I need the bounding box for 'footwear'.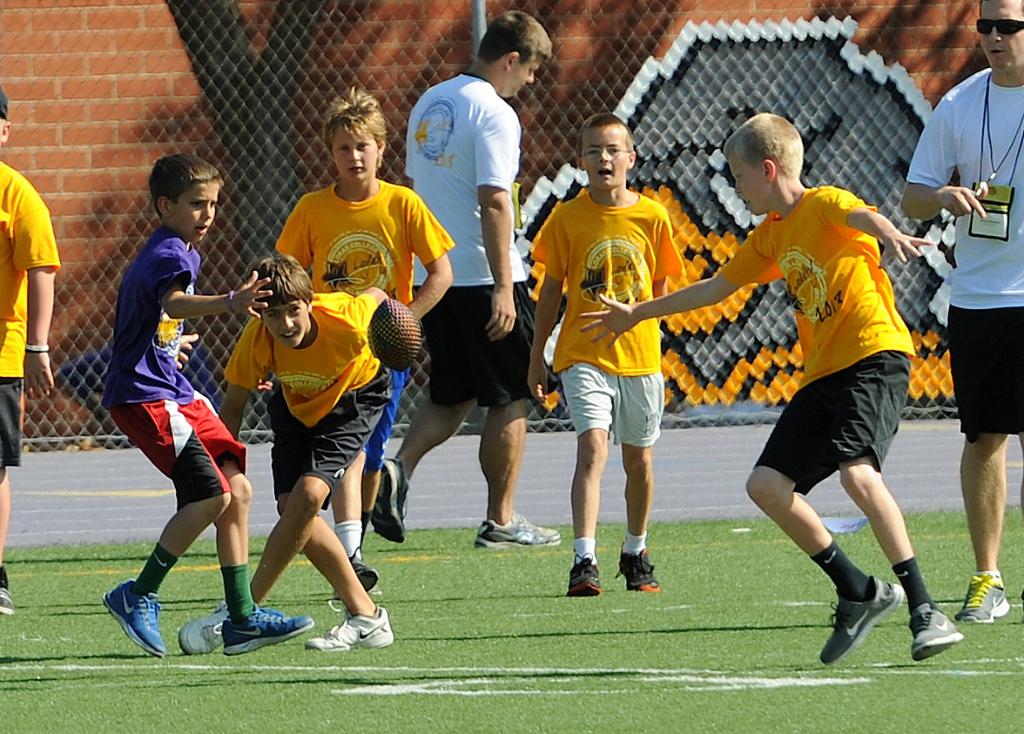
Here it is: <bbox>568, 552, 606, 596</bbox>.
